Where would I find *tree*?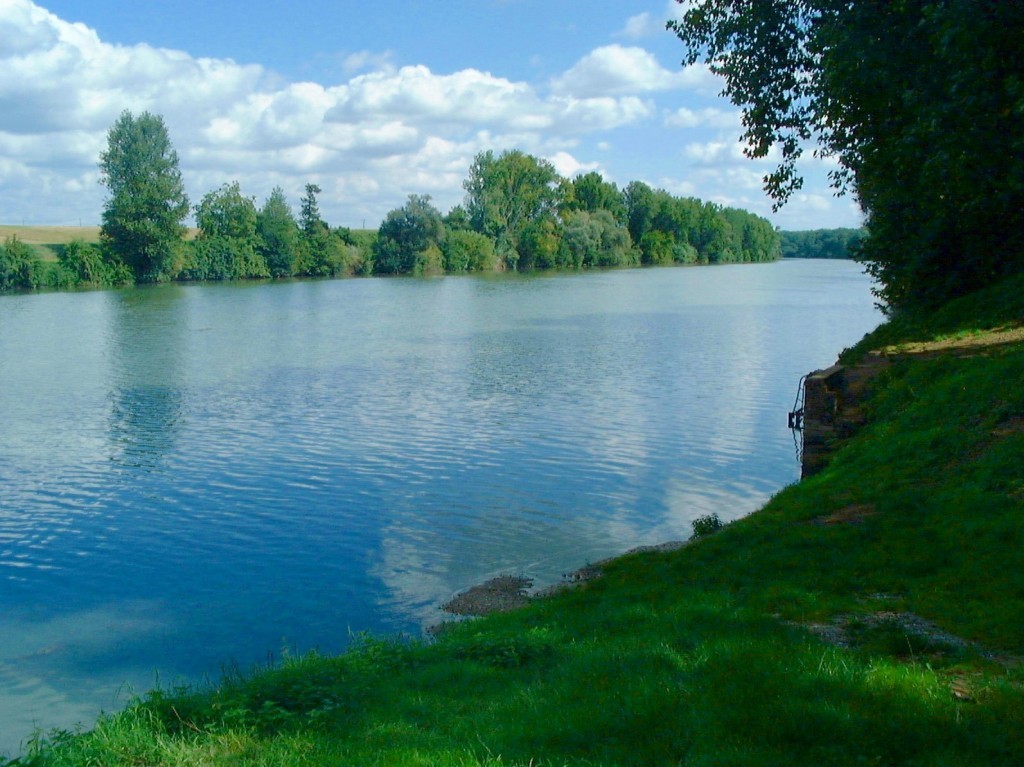
At [297,179,340,273].
